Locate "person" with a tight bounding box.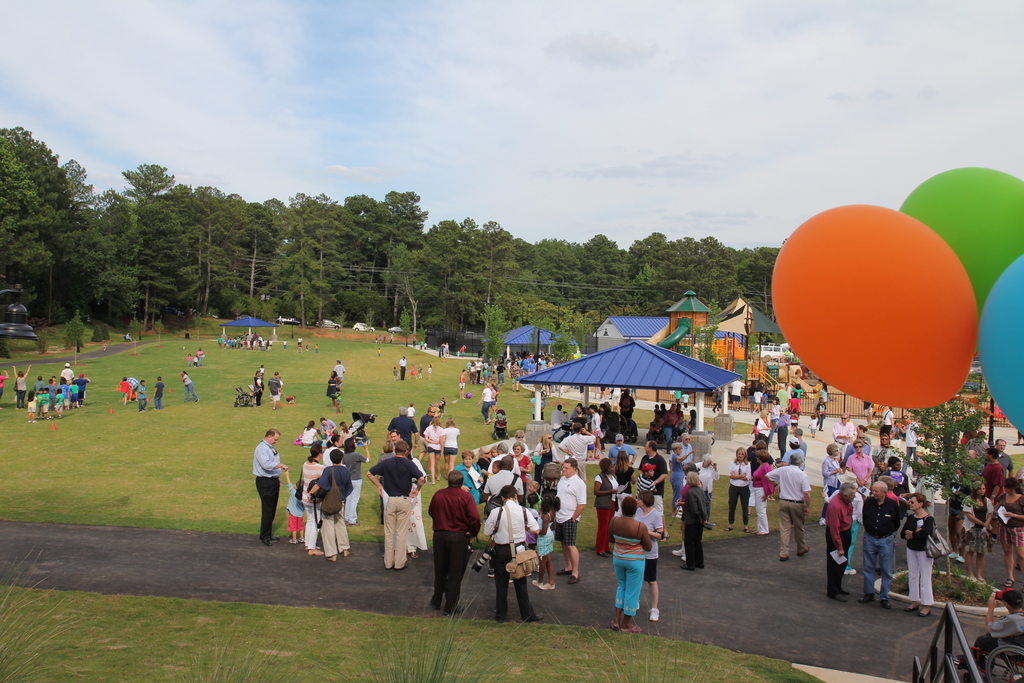
pyautogui.locateOnScreen(151, 375, 166, 411).
